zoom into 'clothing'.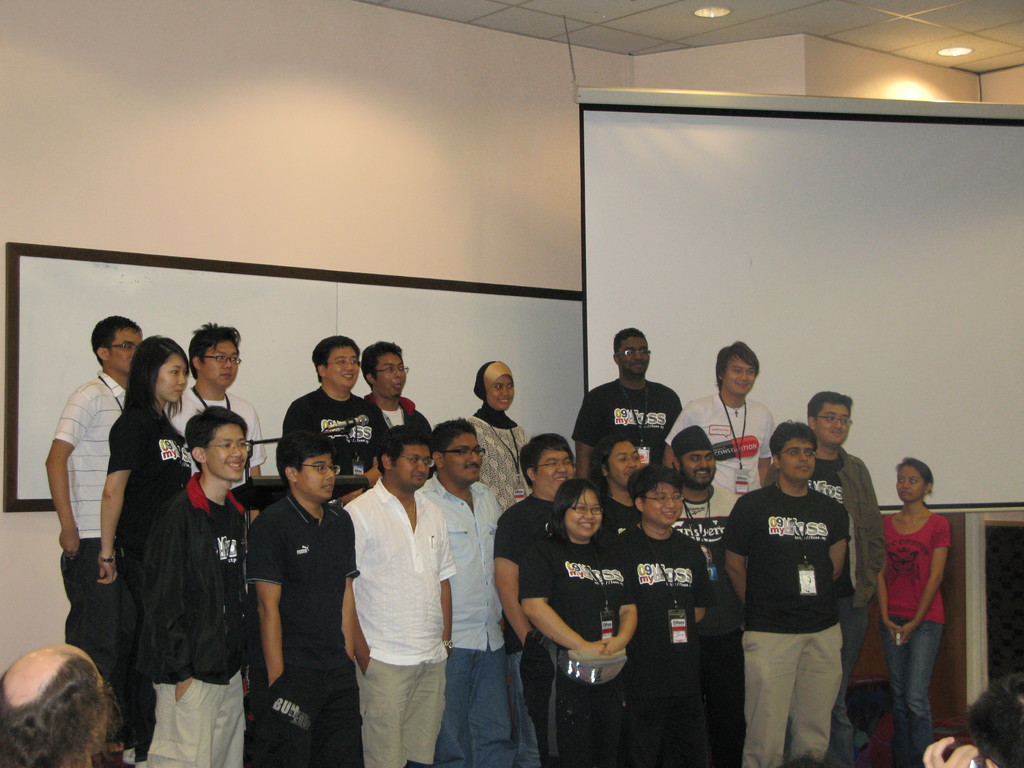
Zoom target: x1=483 y1=490 x2=555 y2=758.
